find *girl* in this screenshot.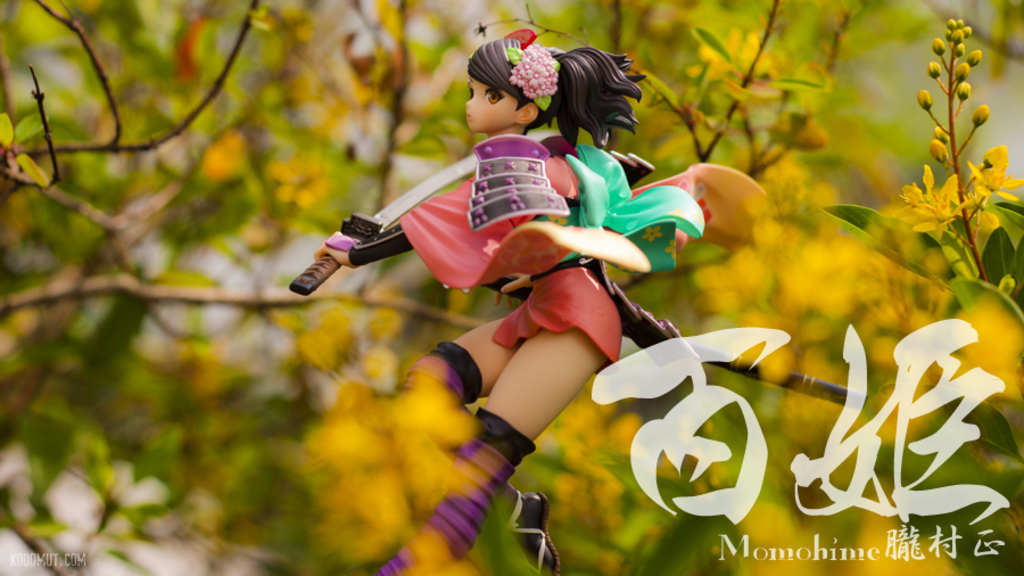
The bounding box for *girl* is (left=314, top=39, right=762, bottom=575).
